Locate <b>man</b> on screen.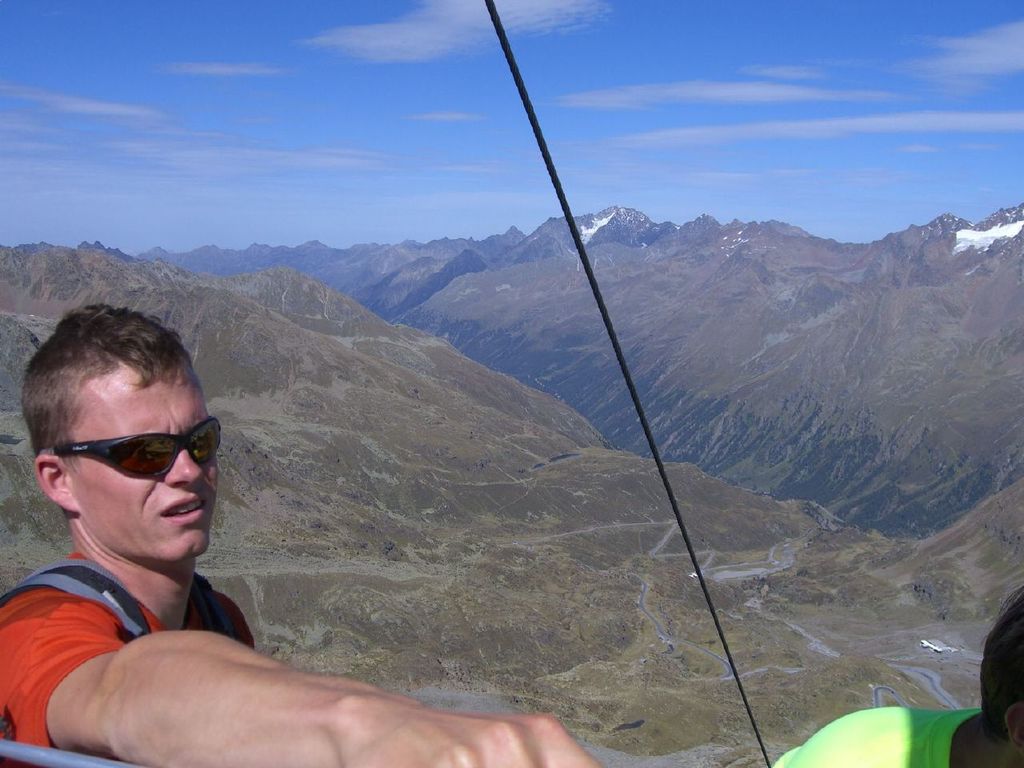
On screen at Rect(771, 586, 1023, 767).
